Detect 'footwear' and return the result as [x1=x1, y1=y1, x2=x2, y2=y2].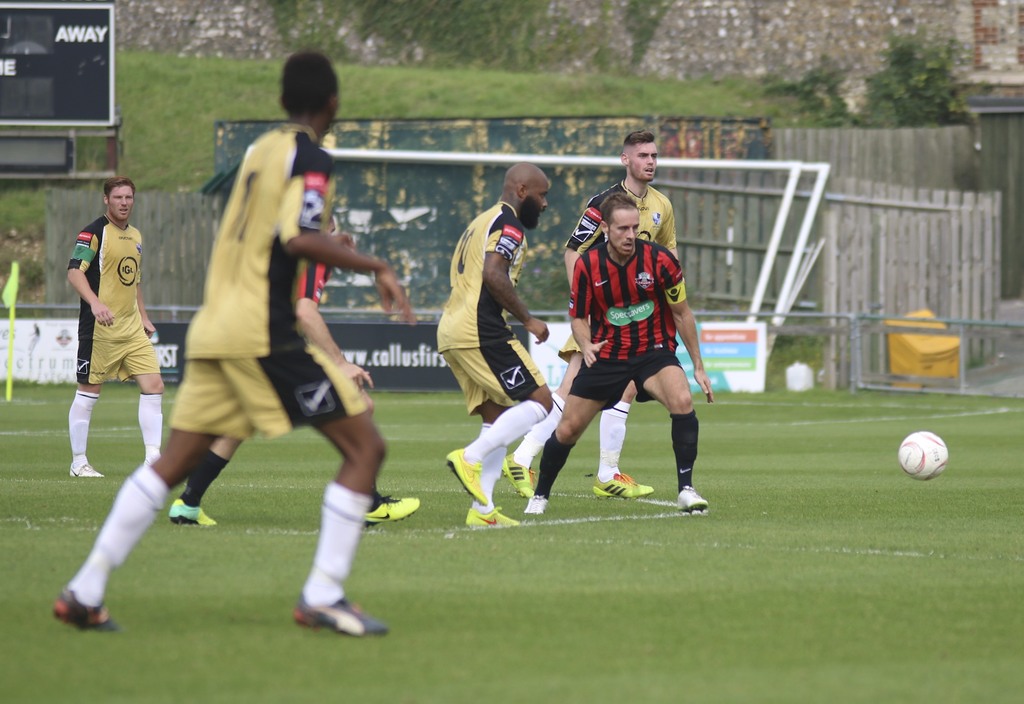
[x1=436, y1=447, x2=491, y2=509].
